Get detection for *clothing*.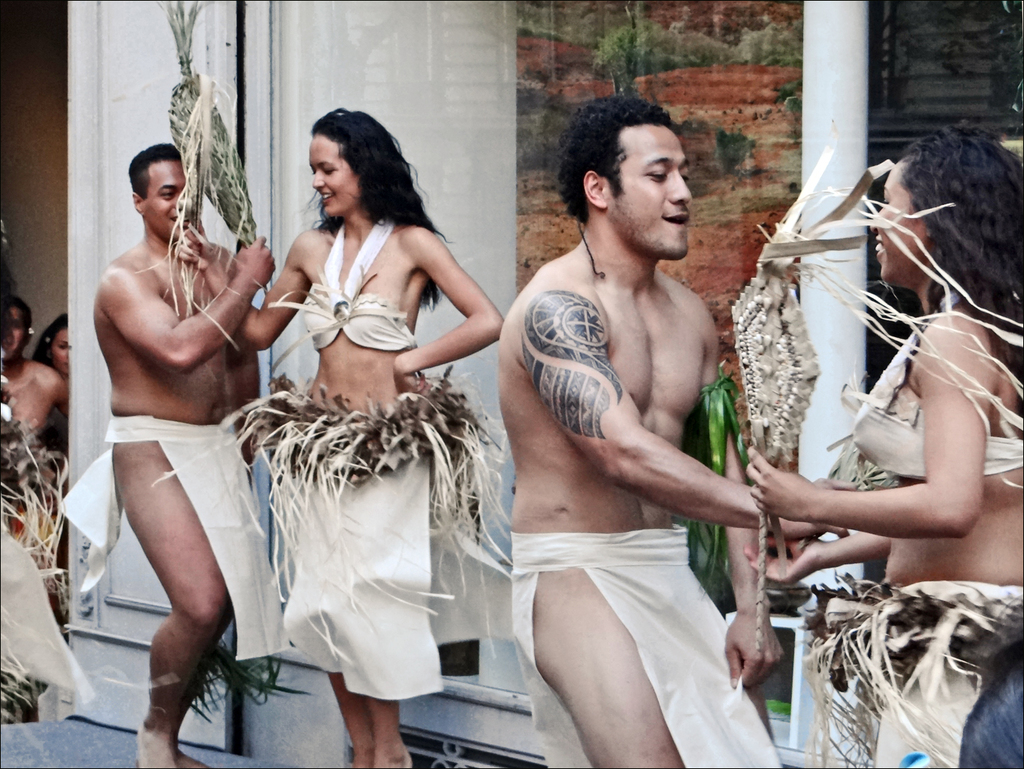
Detection: 258:212:417:384.
